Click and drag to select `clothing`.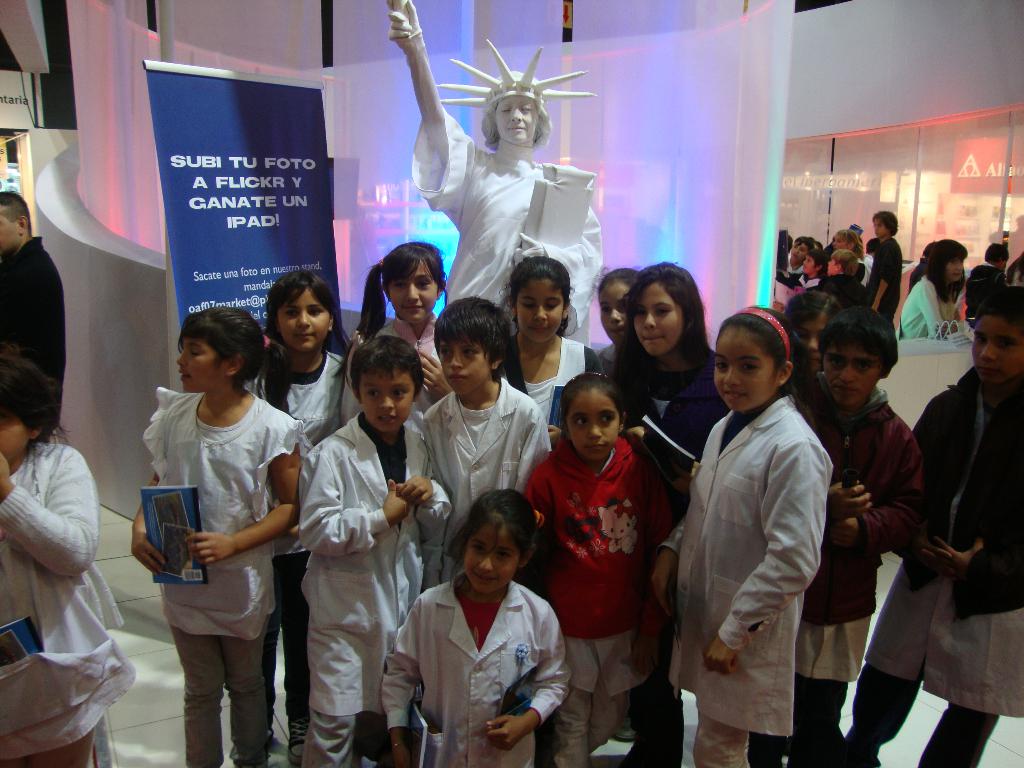
Selection: select_region(781, 259, 840, 297).
